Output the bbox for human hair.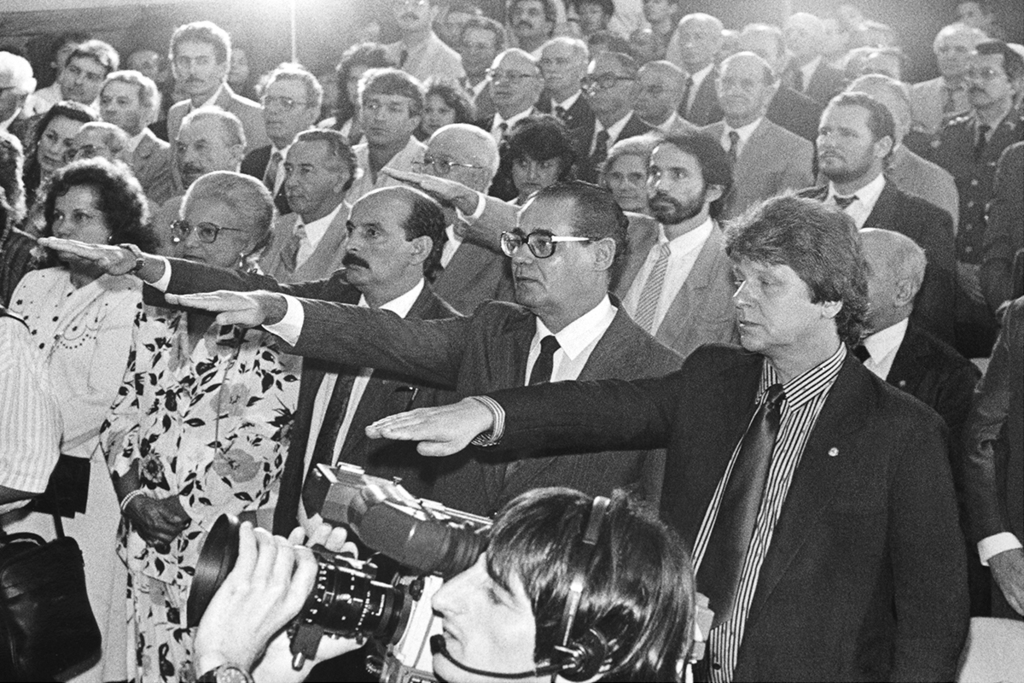
(left=485, top=484, right=699, bottom=682).
